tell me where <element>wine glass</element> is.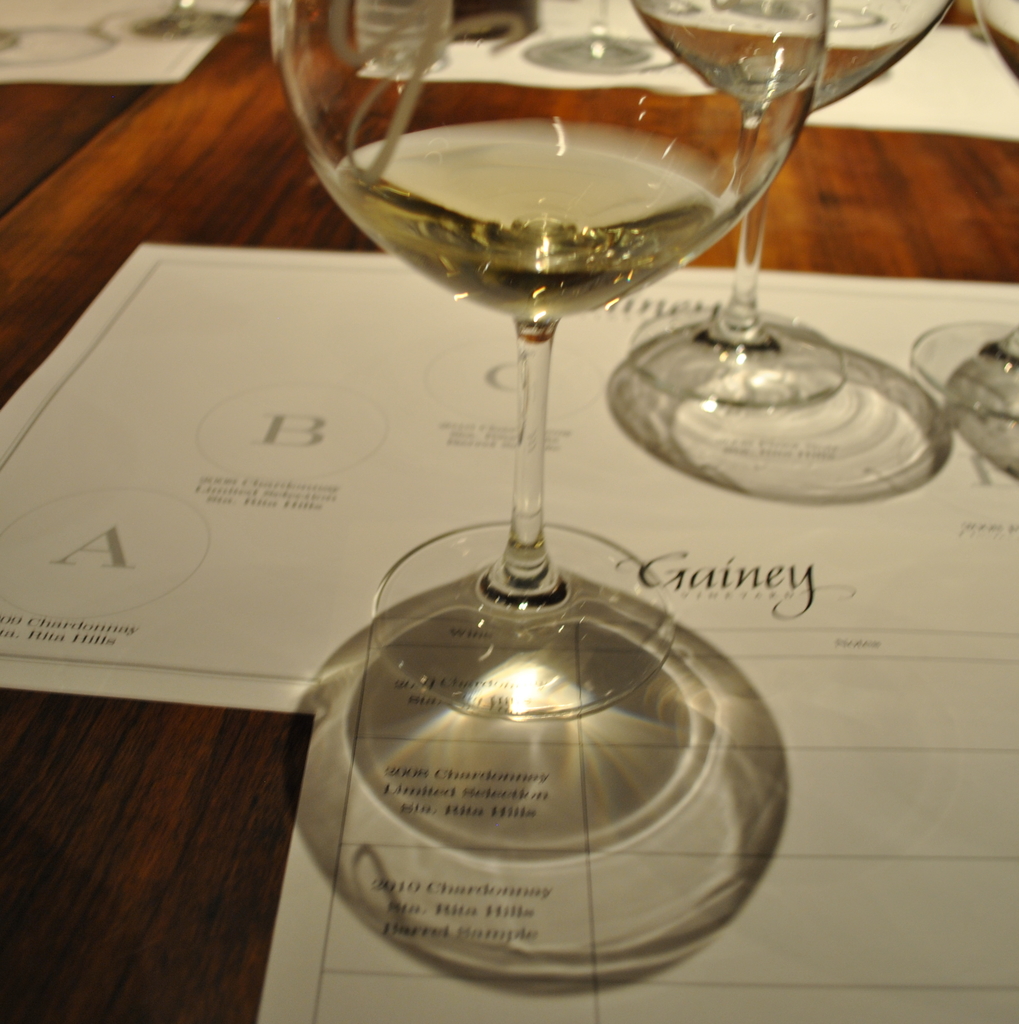
<element>wine glass</element> is at Rect(268, 1, 826, 718).
